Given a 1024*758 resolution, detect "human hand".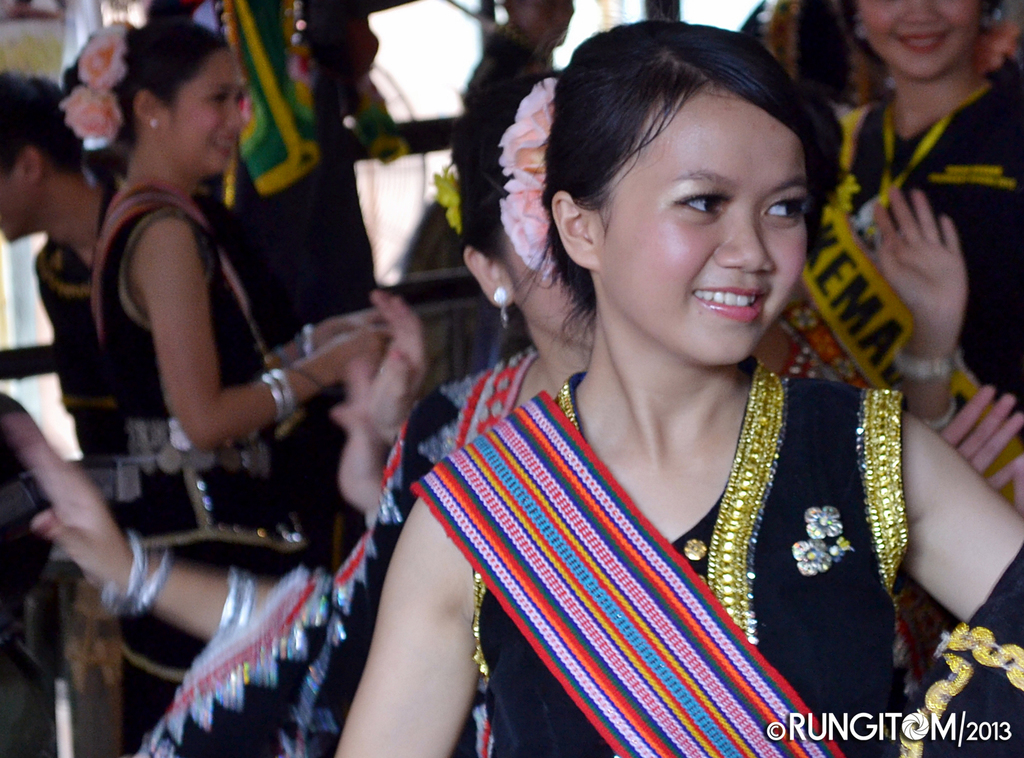
(x1=334, y1=366, x2=384, y2=504).
